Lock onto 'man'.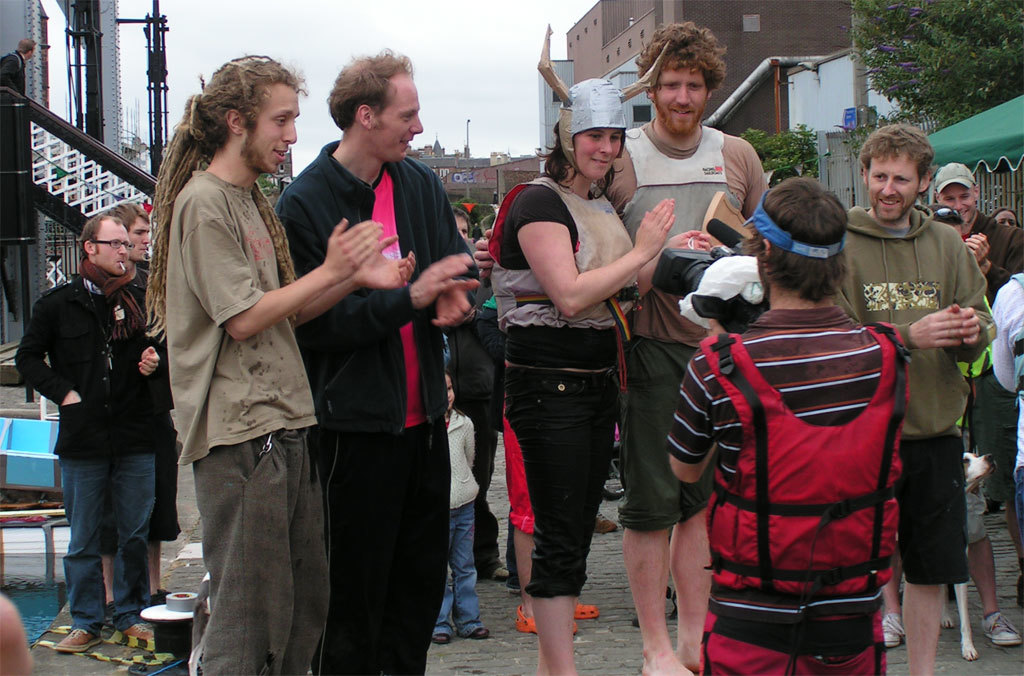
Locked: 881 199 1022 649.
